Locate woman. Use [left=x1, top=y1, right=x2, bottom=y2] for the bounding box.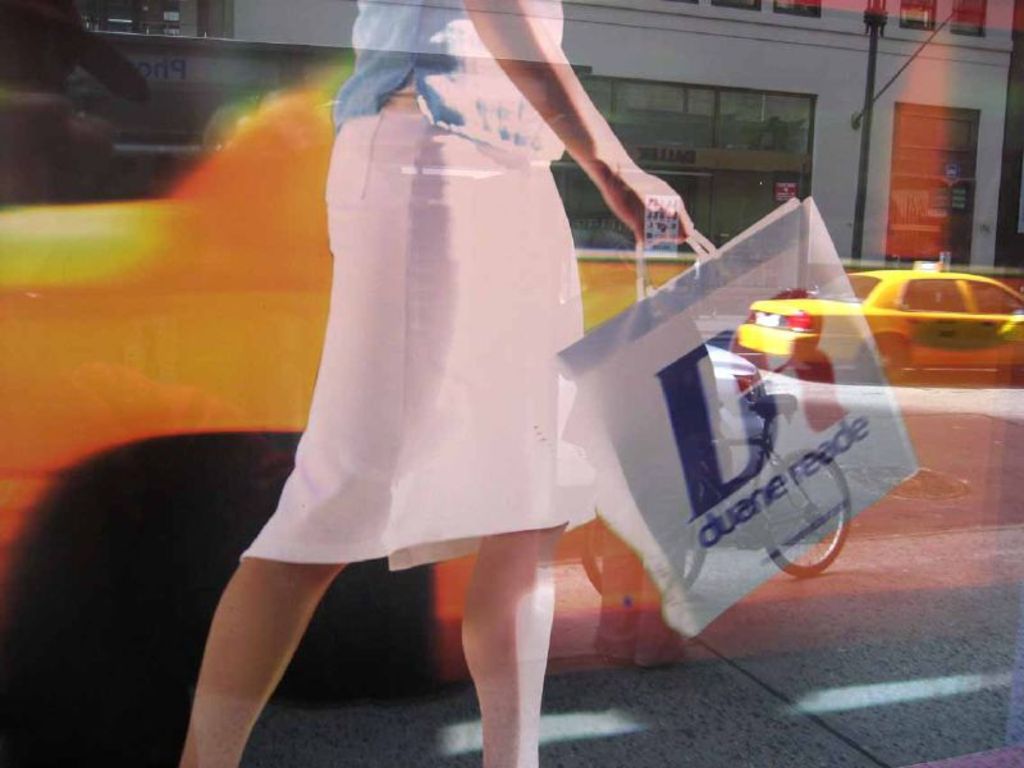
[left=184, top=0, right=687, bottom=717].
